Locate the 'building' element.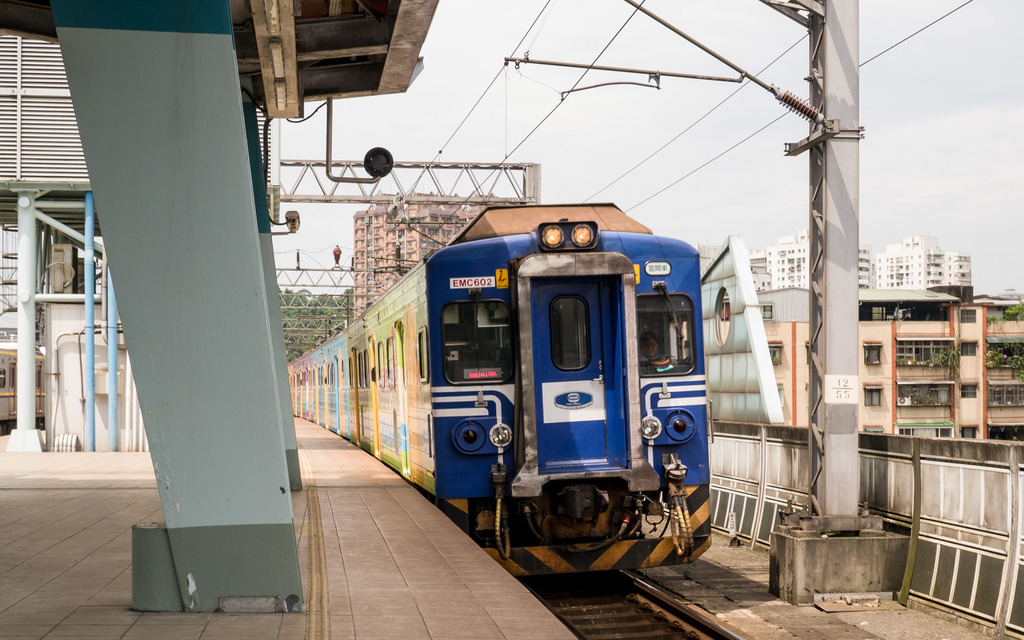
Element bbox: 748:229:971:288.
